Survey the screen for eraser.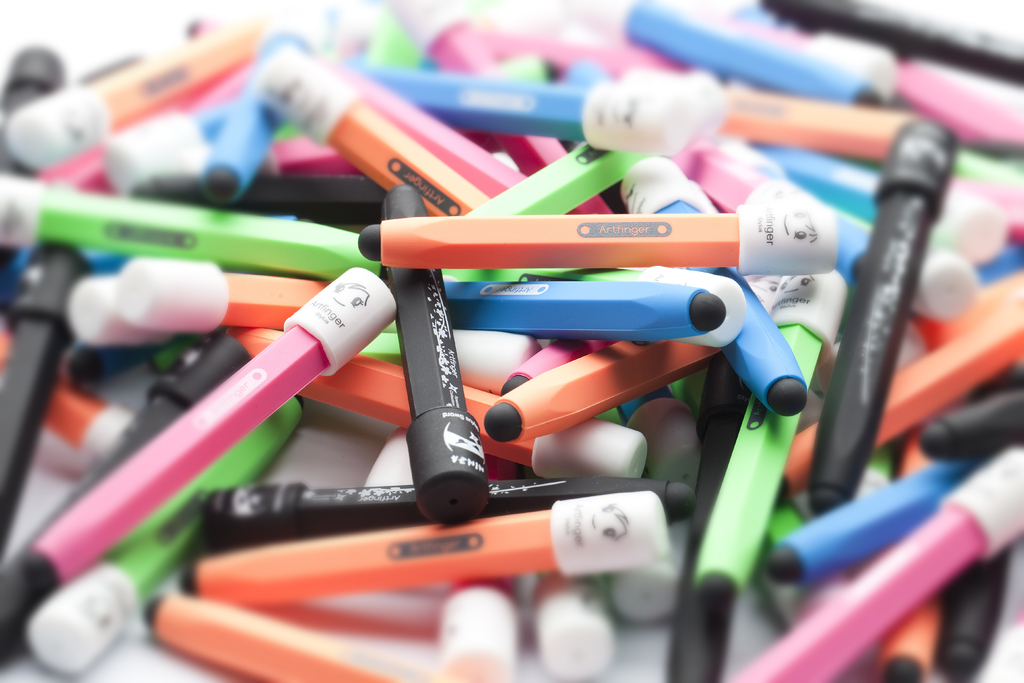
Survey found: bbox(920, 424, 951, 463).
